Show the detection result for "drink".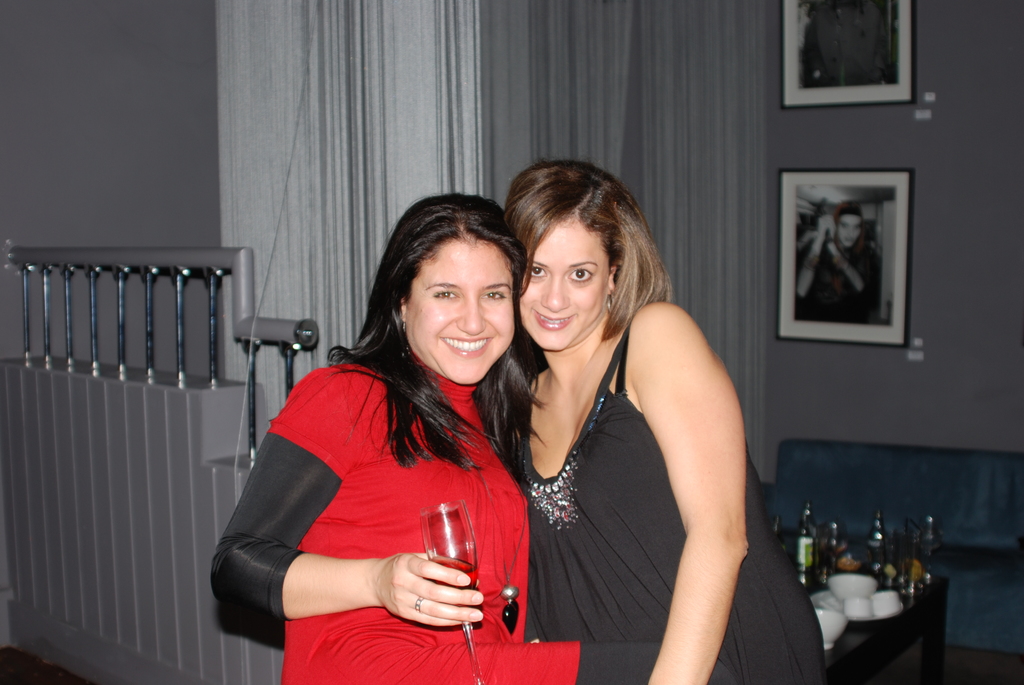
rect(430, 554, 475, 599).
